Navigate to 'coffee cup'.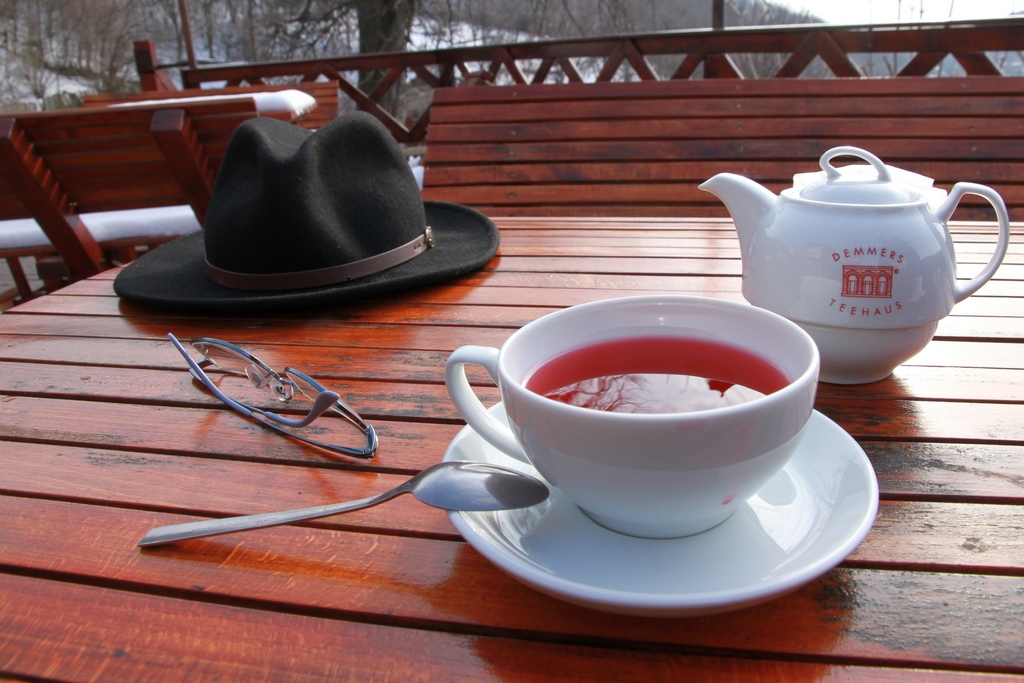
Navigation target: l=447, t=293, r=821, b=541.
